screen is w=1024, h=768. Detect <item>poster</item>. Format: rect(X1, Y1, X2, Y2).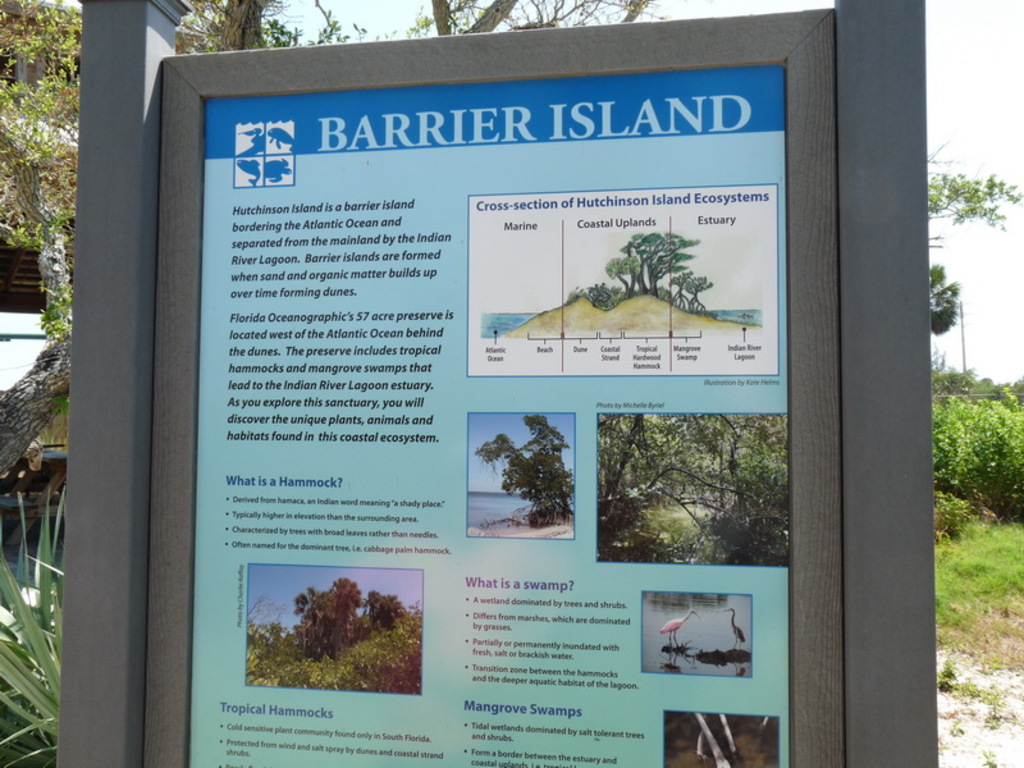
rect(188, 60, 792, 767).
